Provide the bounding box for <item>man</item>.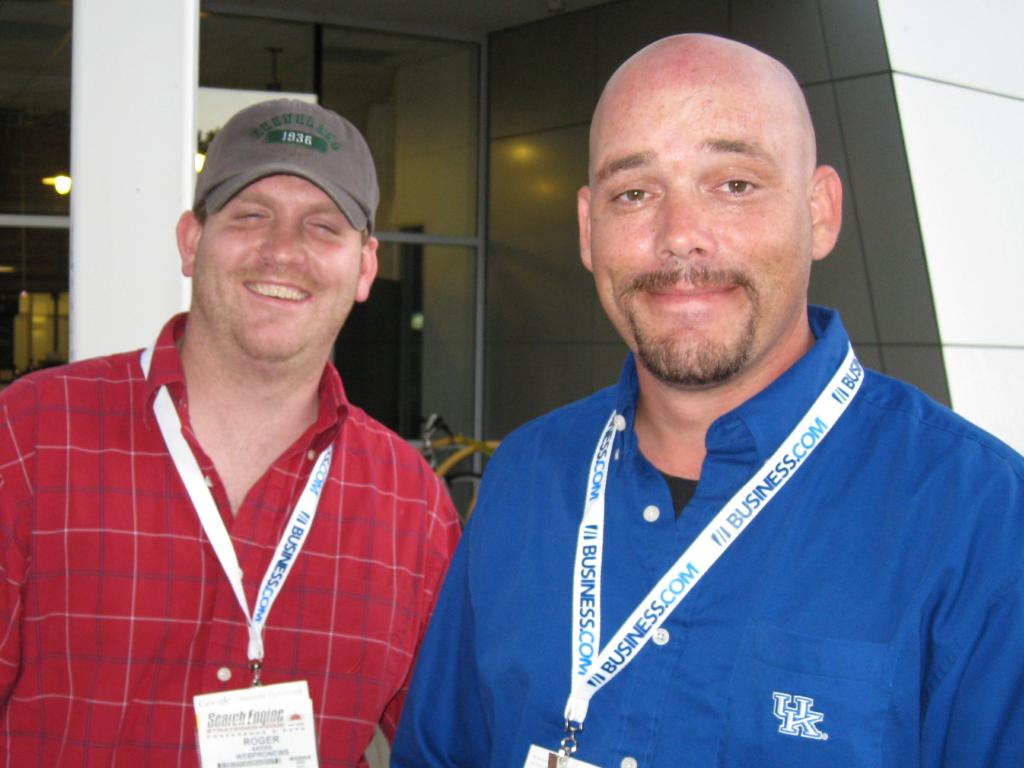
x1=400, y1=24, x2=1023, y2=767.
